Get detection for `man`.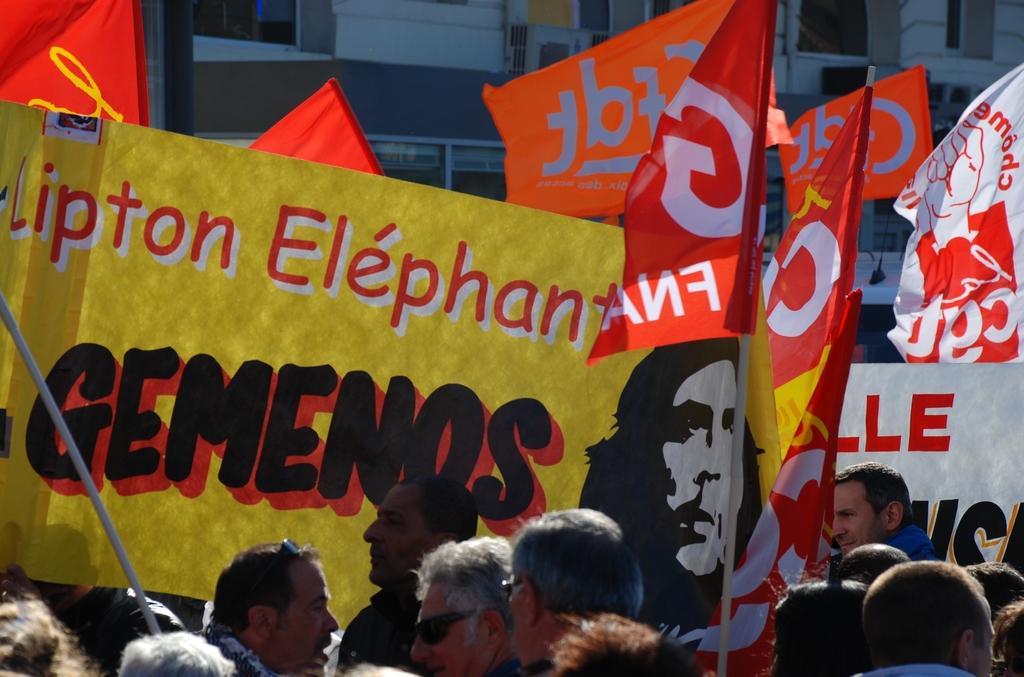
Detection: (401, 527, 511, 676).
